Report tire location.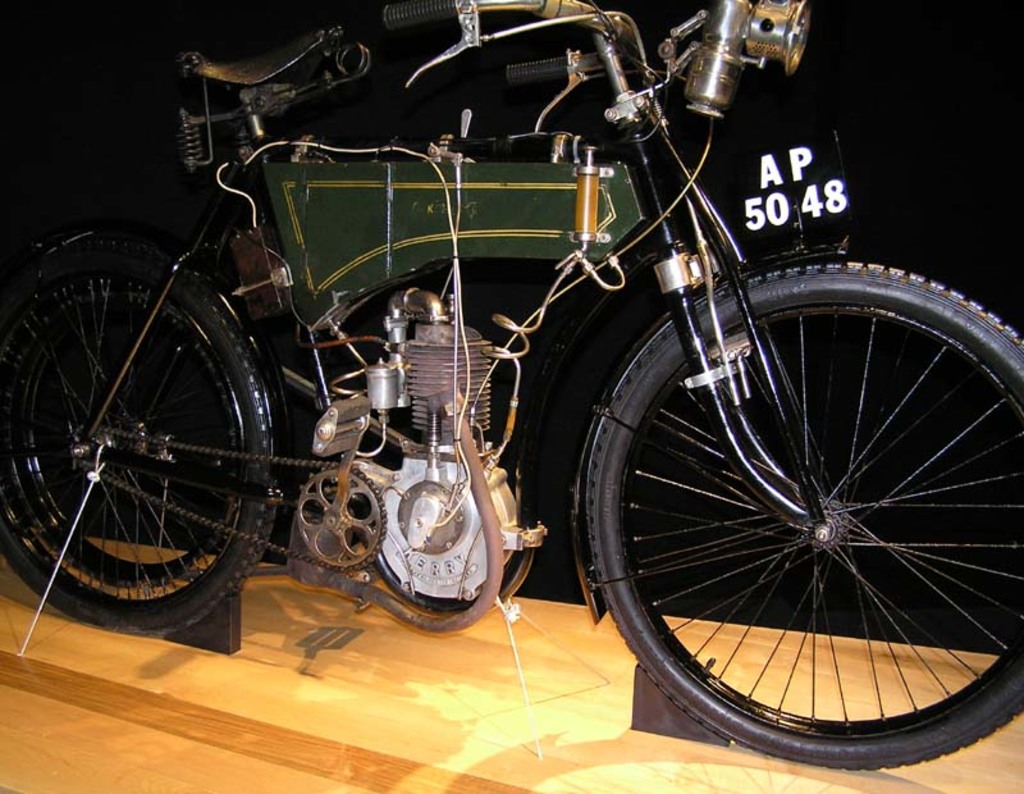
Report: box=[0, 238, 288, 629].
